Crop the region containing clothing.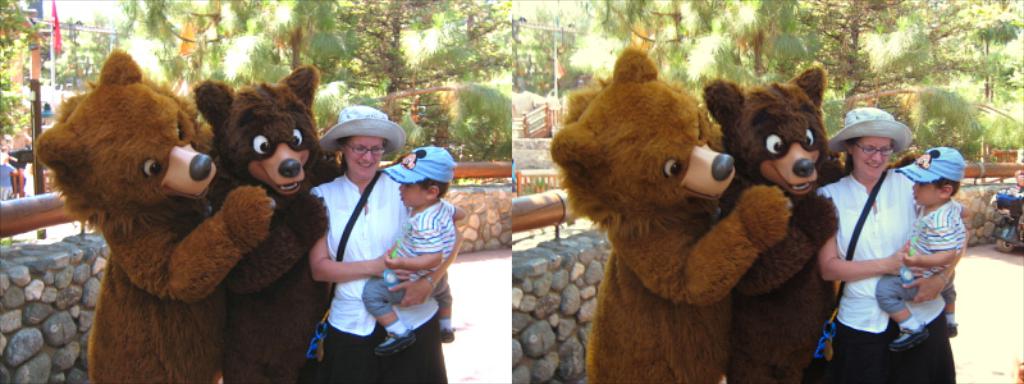
Crop region: l=364, t=198, r=461, b=325.
